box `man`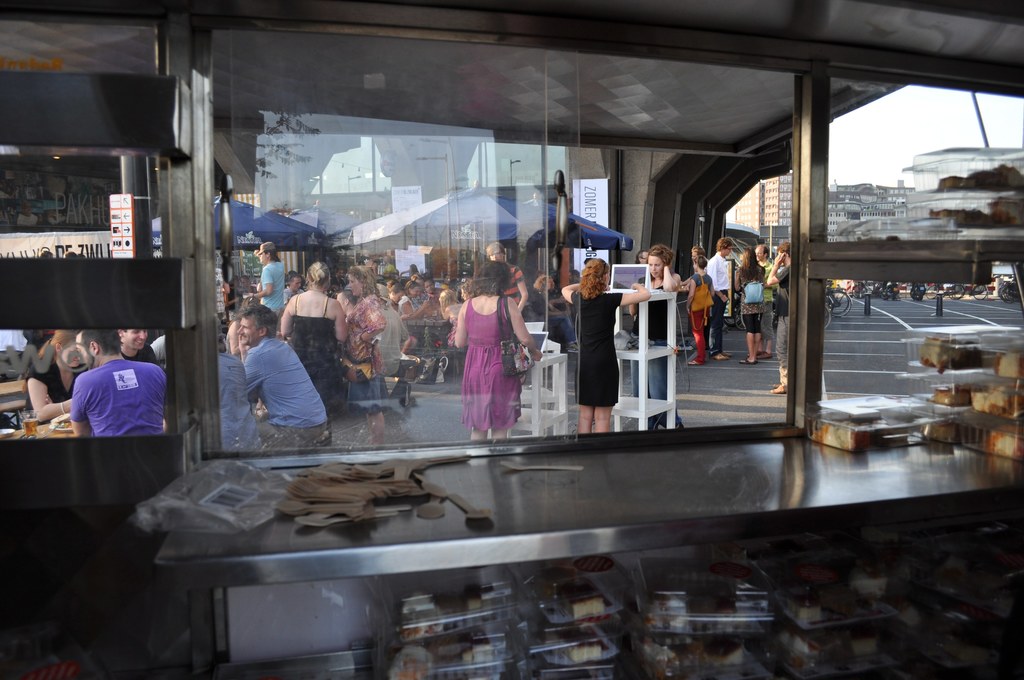
select_region(285, 273, 305, 305)
